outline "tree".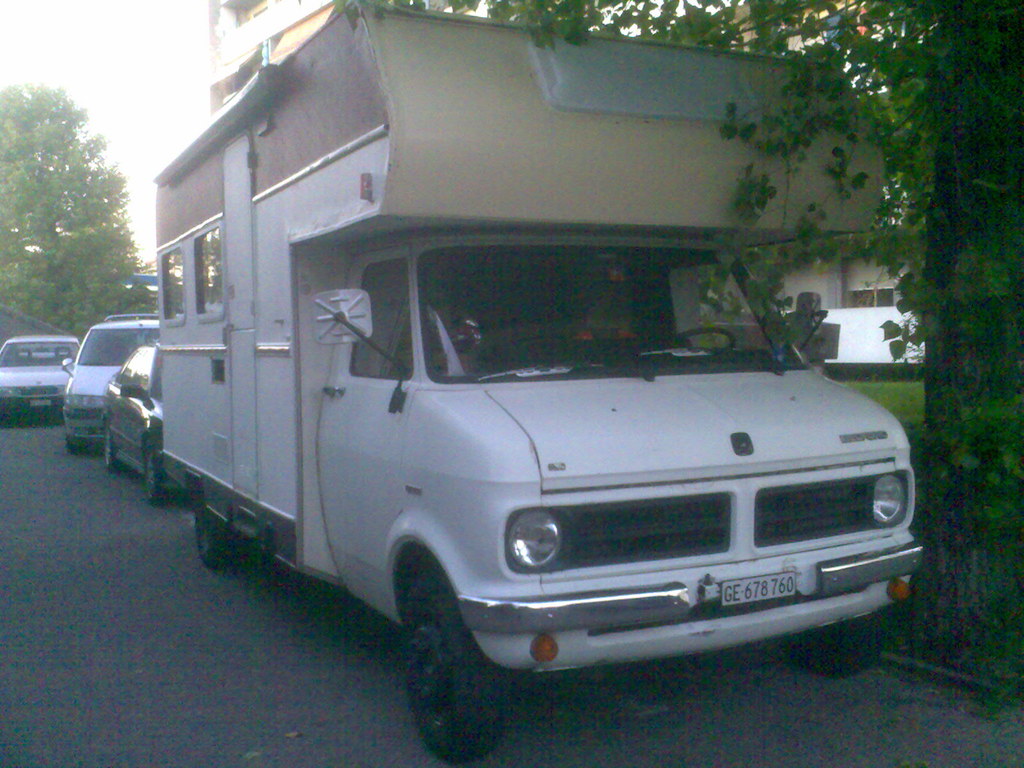
Outline: 0, 80, 148, 346.
